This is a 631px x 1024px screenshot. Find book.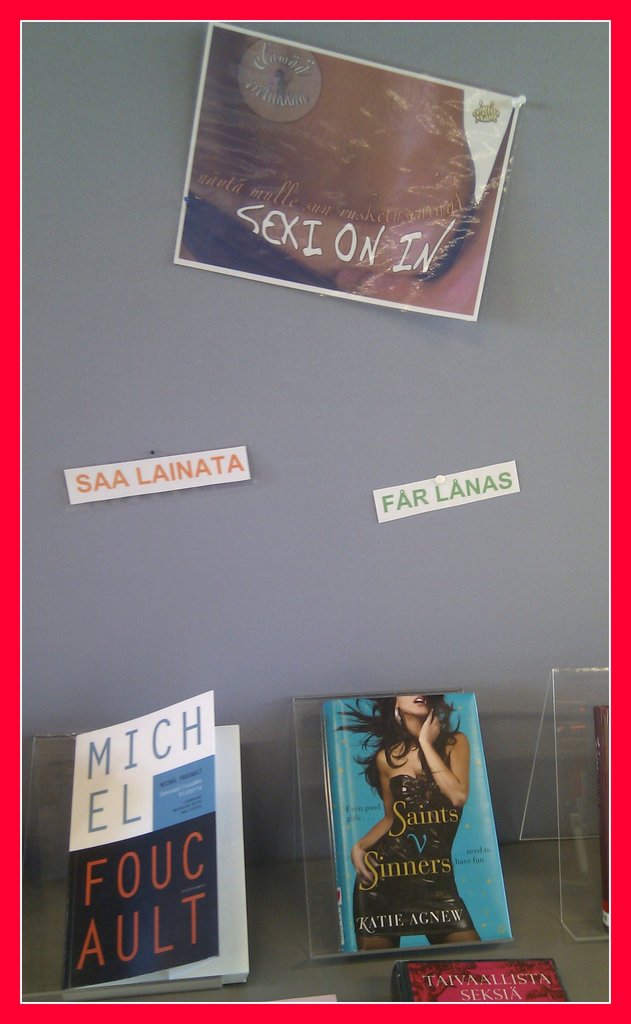
Bounding box: select_region(59, 685, 255, 987).
